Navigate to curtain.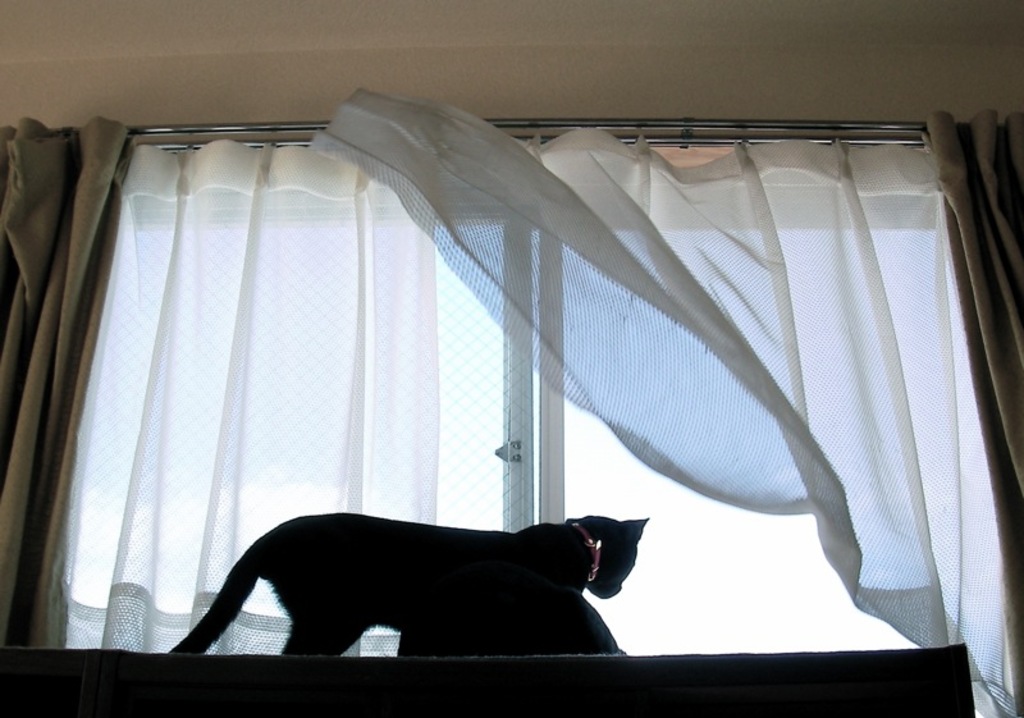
Navigation target: bbox(44, 113, 448, 659).
